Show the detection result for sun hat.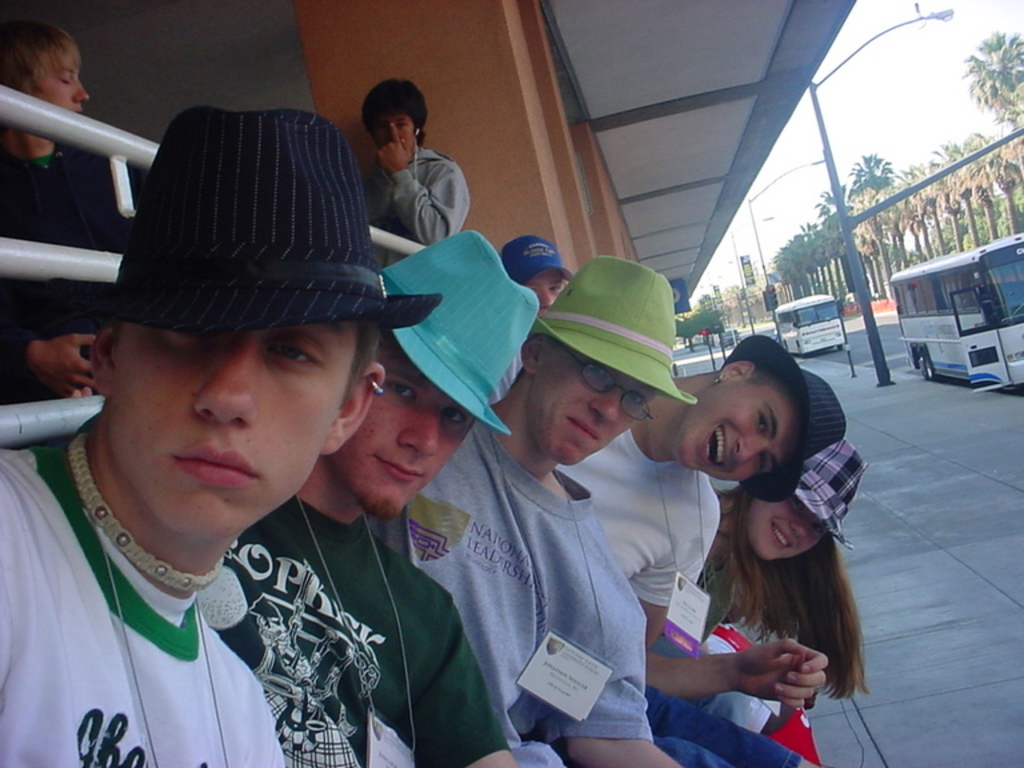
Rect(25, 104, 433, 355).
